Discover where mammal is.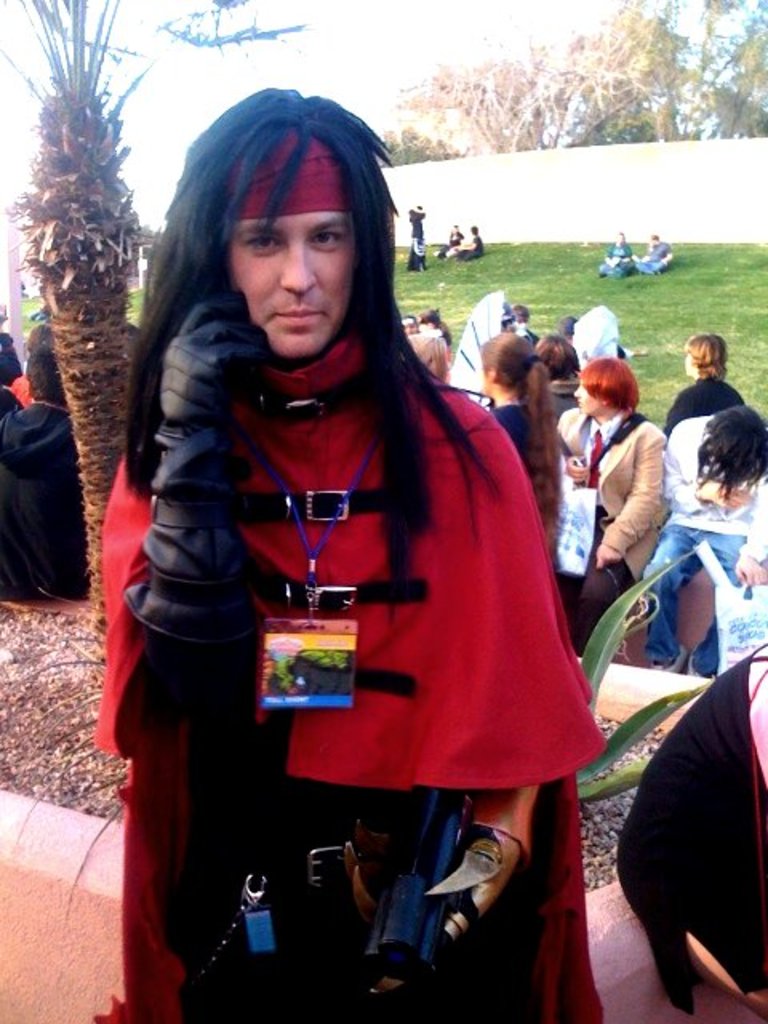
Discovered at (664, 325, 749, 429).
